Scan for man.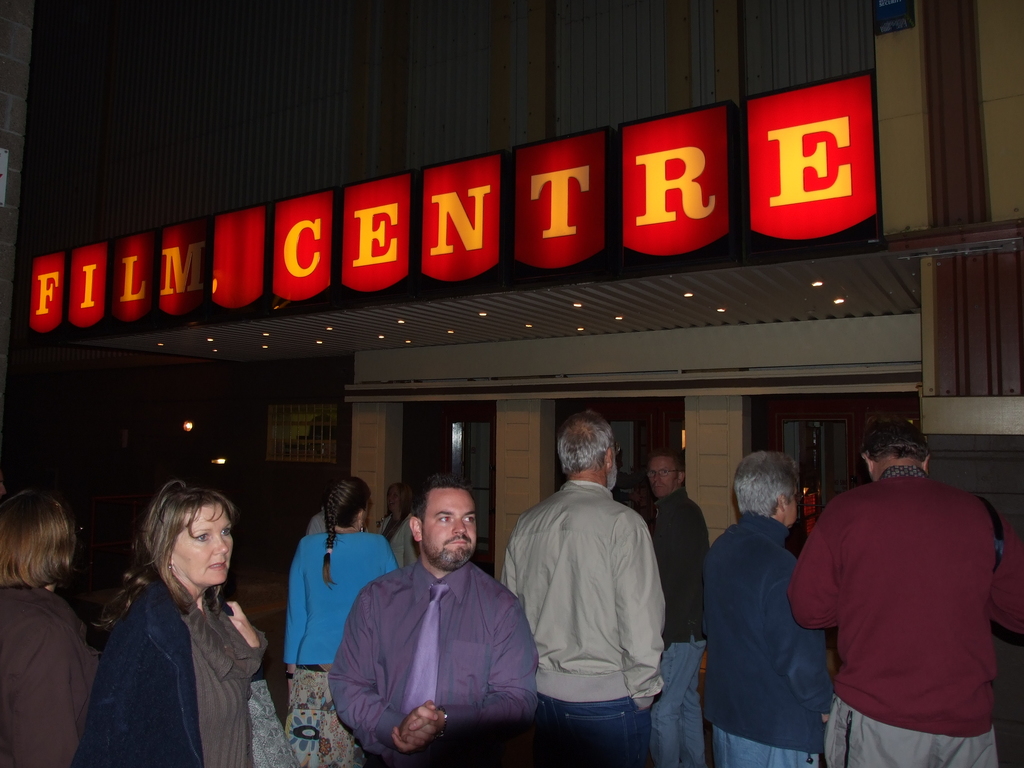
Scan result: [left=709, top=450, right=833, bottom=765].
